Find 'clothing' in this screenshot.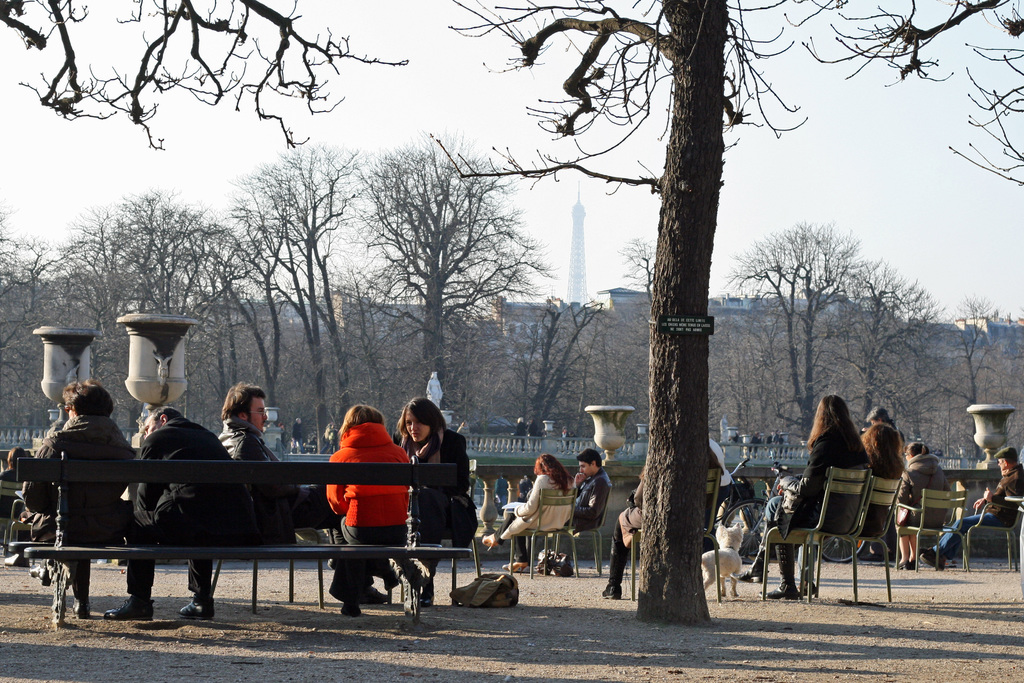
The bounding box for 'clothing' is select_region(930, 459, 1023, 554).
